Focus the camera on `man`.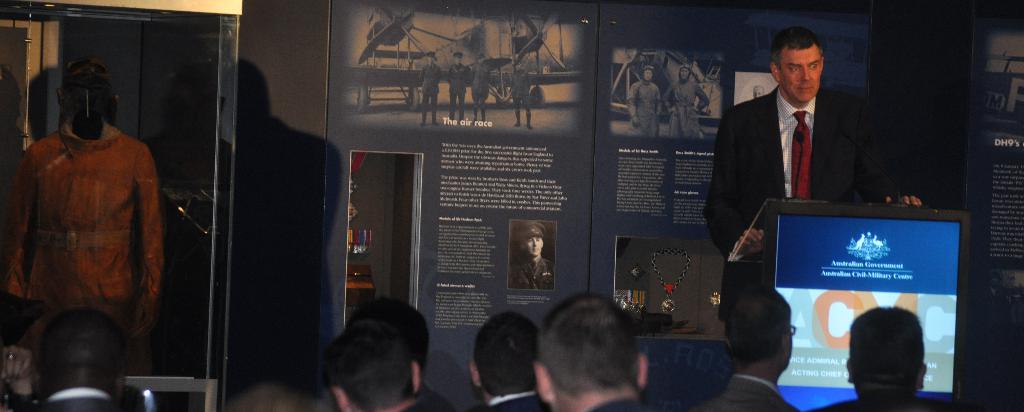
Focus region: box(225, 381, 302, 411).
